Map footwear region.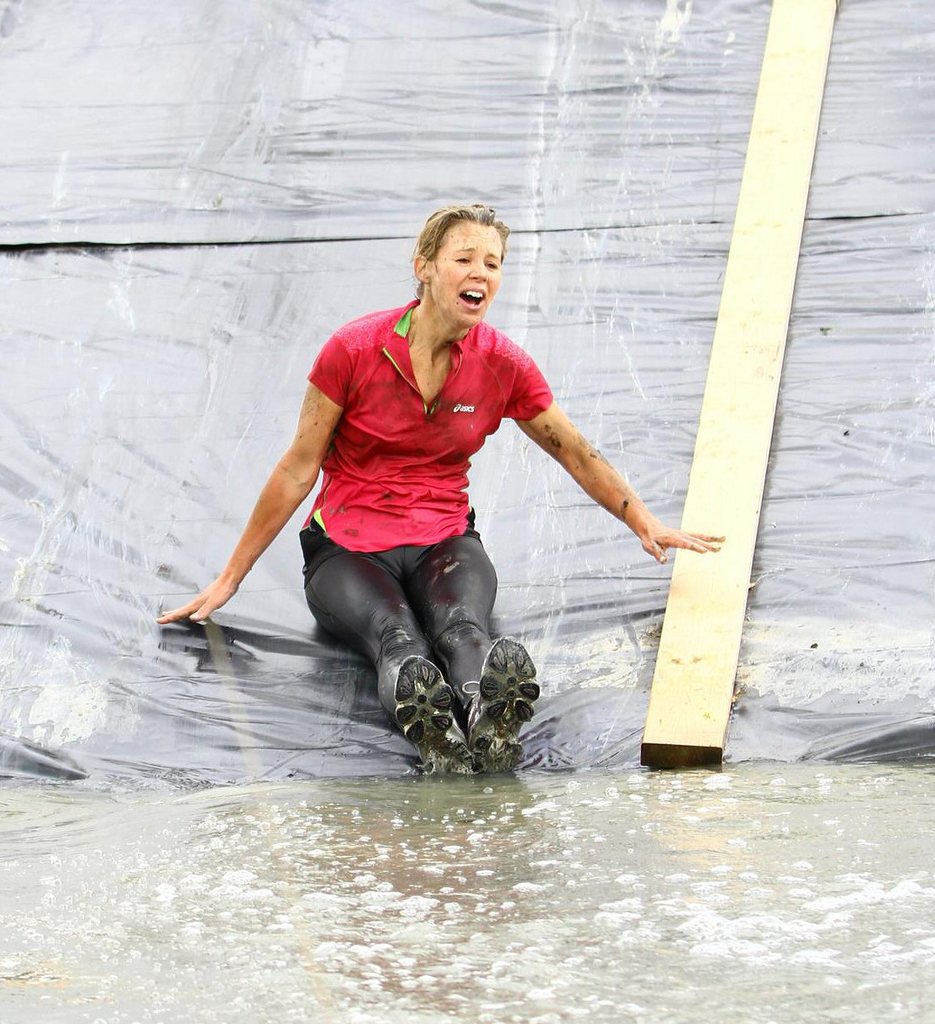
Mapped to locate(392, 659, 472, 772).
